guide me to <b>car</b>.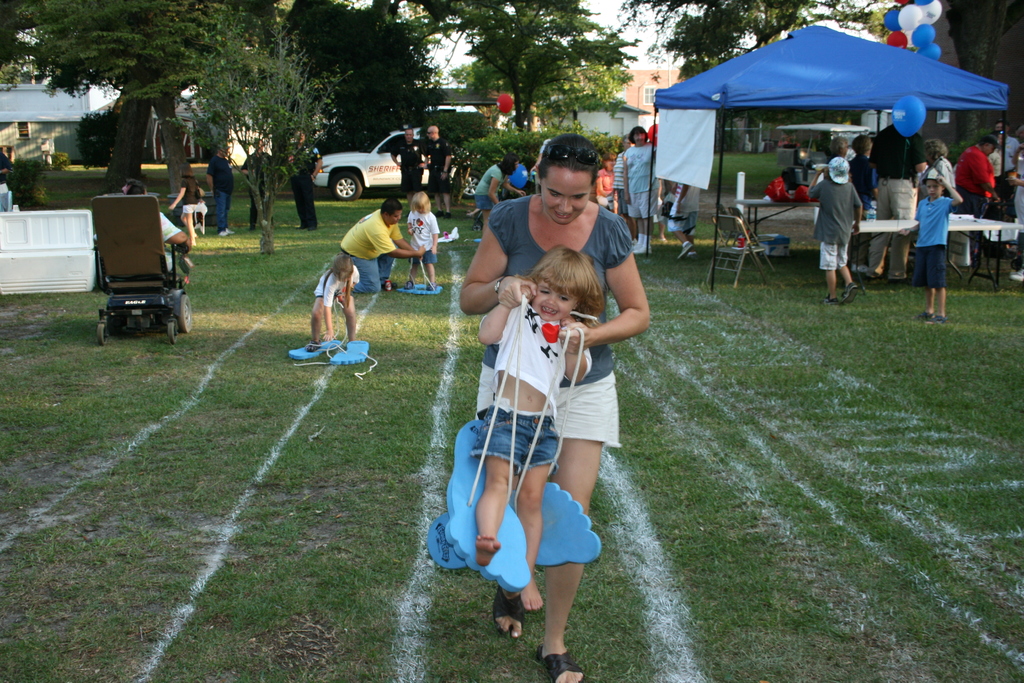
Guidance: {"left": 820, "top": 129, "right": 871, "bottom": 162}.
